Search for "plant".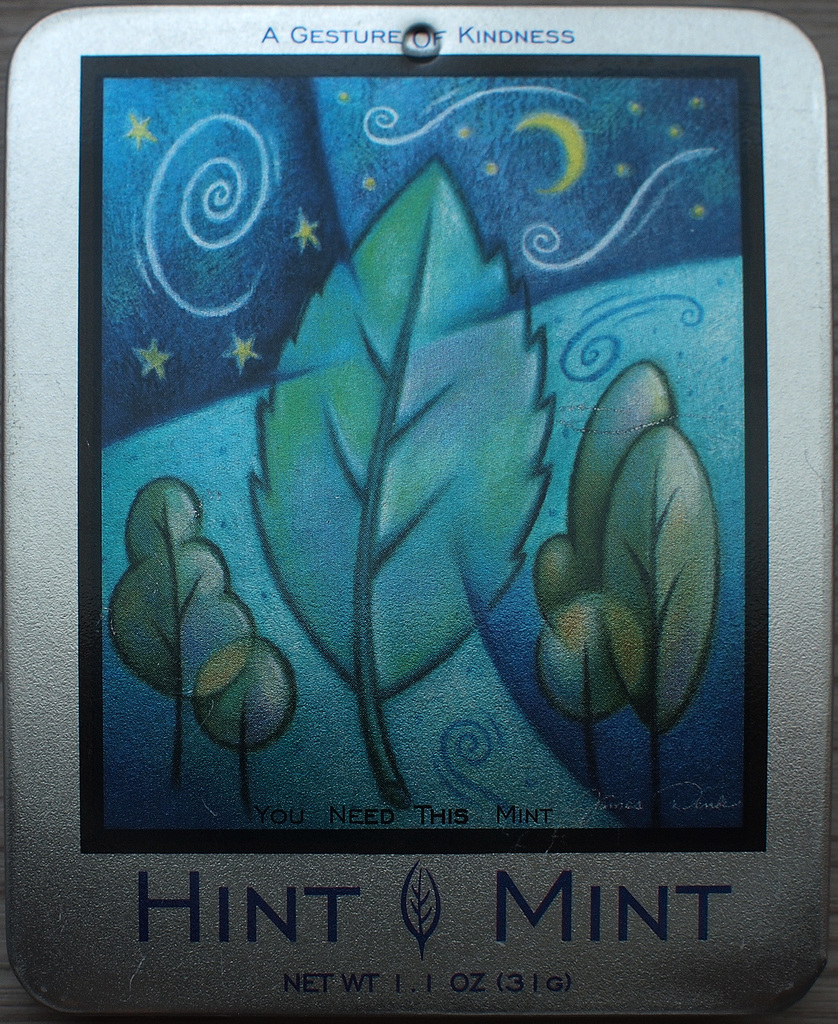
Found at {"left": 532, "top": 362, "right": 677, "bottom": 796}.
